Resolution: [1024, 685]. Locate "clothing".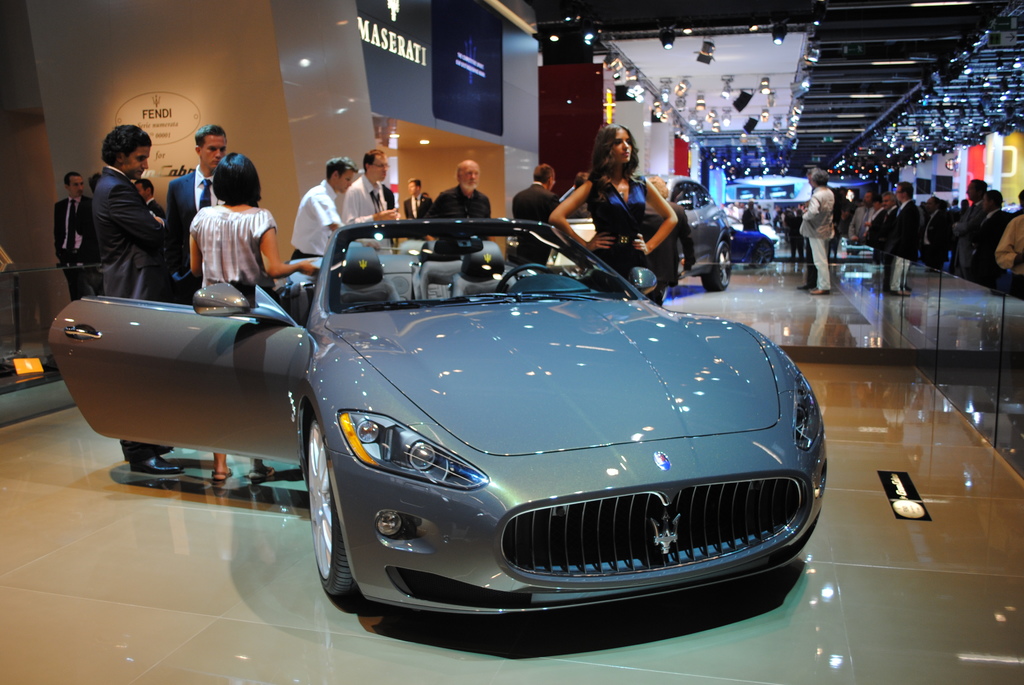
<box>509,182,562,264</box>.
